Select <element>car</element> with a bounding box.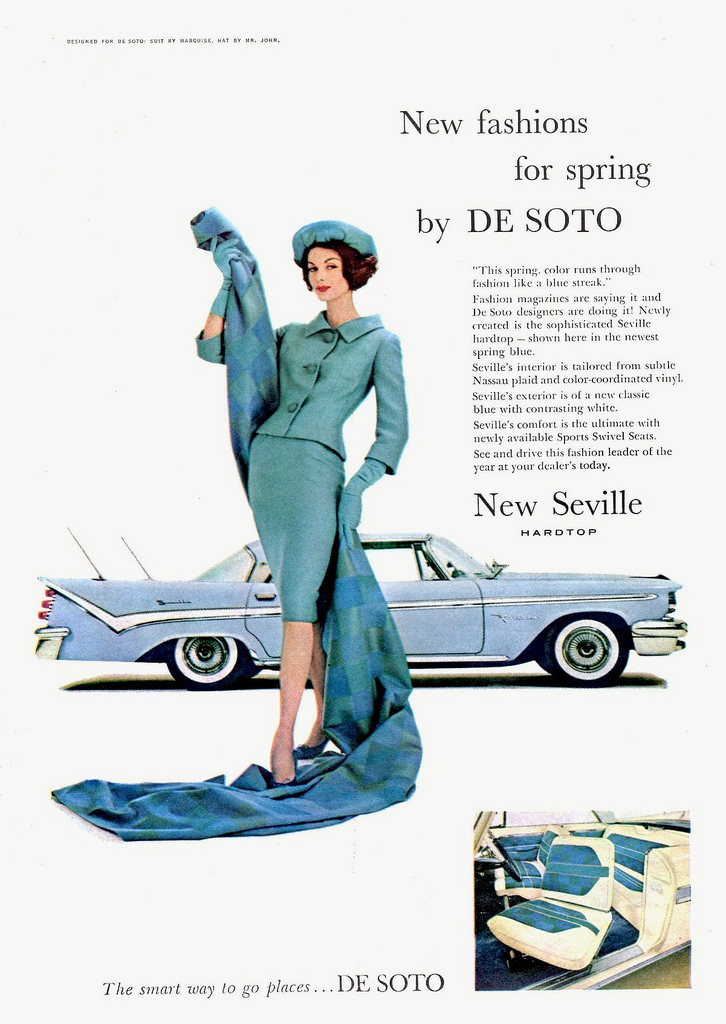
select_region(36, 525, 687, 687).
